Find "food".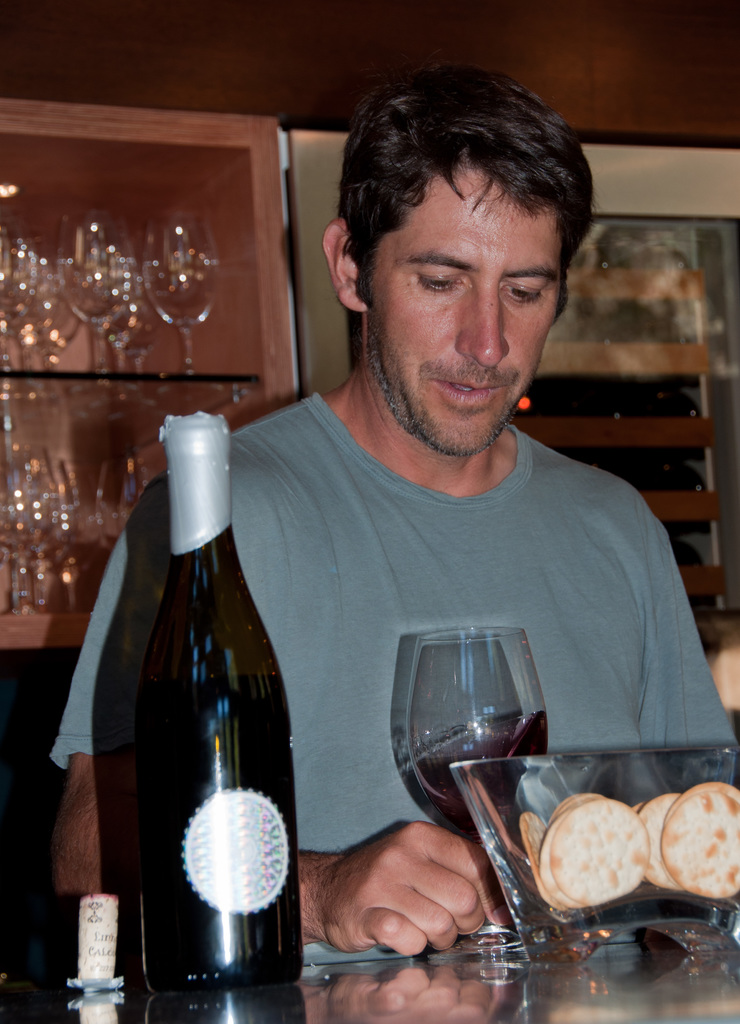
<box>518,809,550,900</box>.
